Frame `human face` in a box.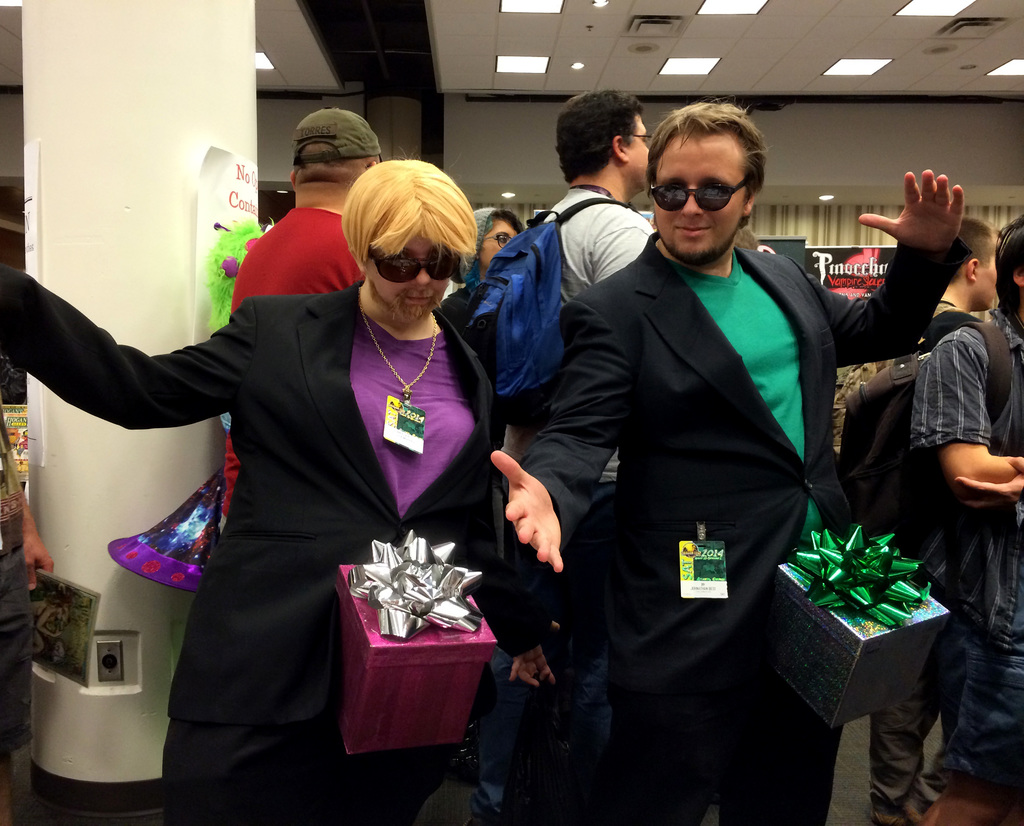
371,229,445,318.
